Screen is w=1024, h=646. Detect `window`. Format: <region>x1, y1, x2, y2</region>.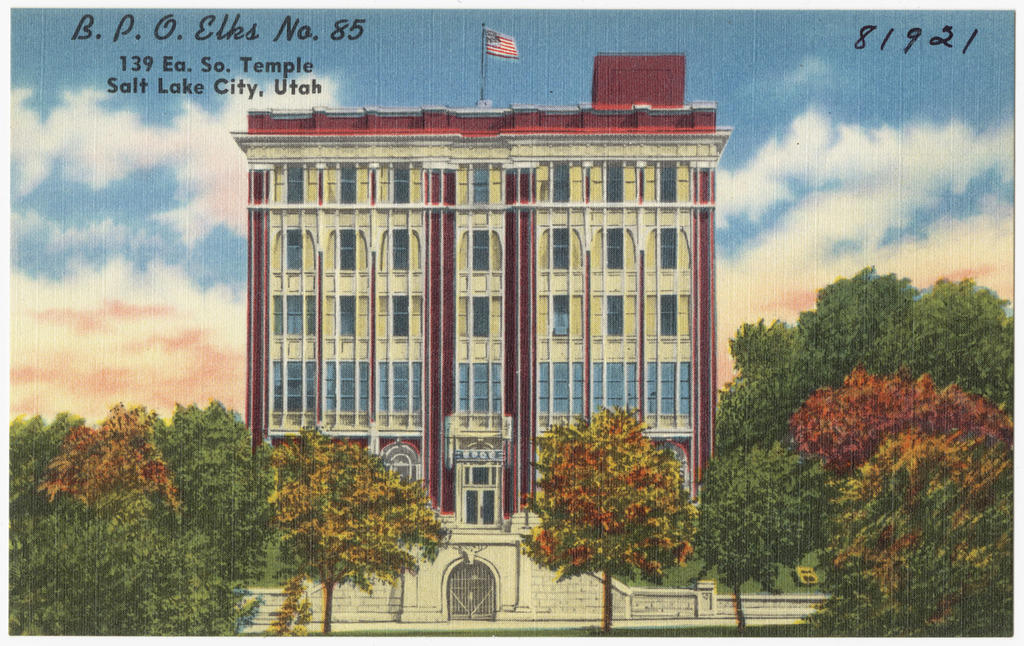
<region>364, 219, 427, 278</region>.
